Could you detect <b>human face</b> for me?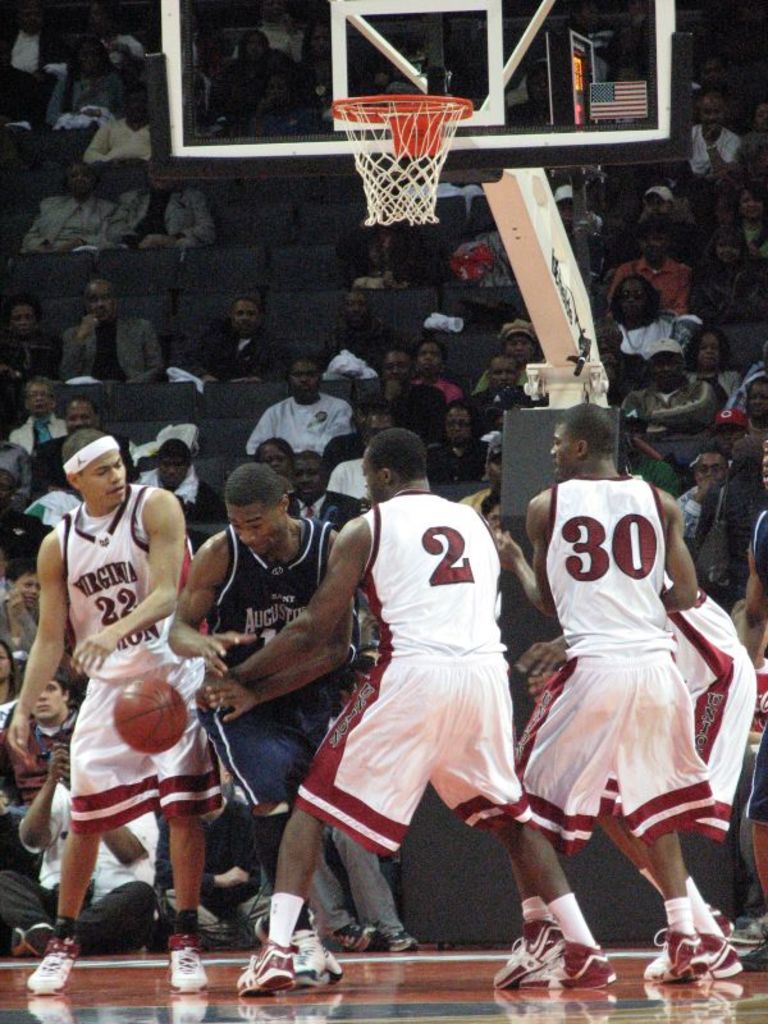
Detection result: bbox=[82, 284, 114, 320].
